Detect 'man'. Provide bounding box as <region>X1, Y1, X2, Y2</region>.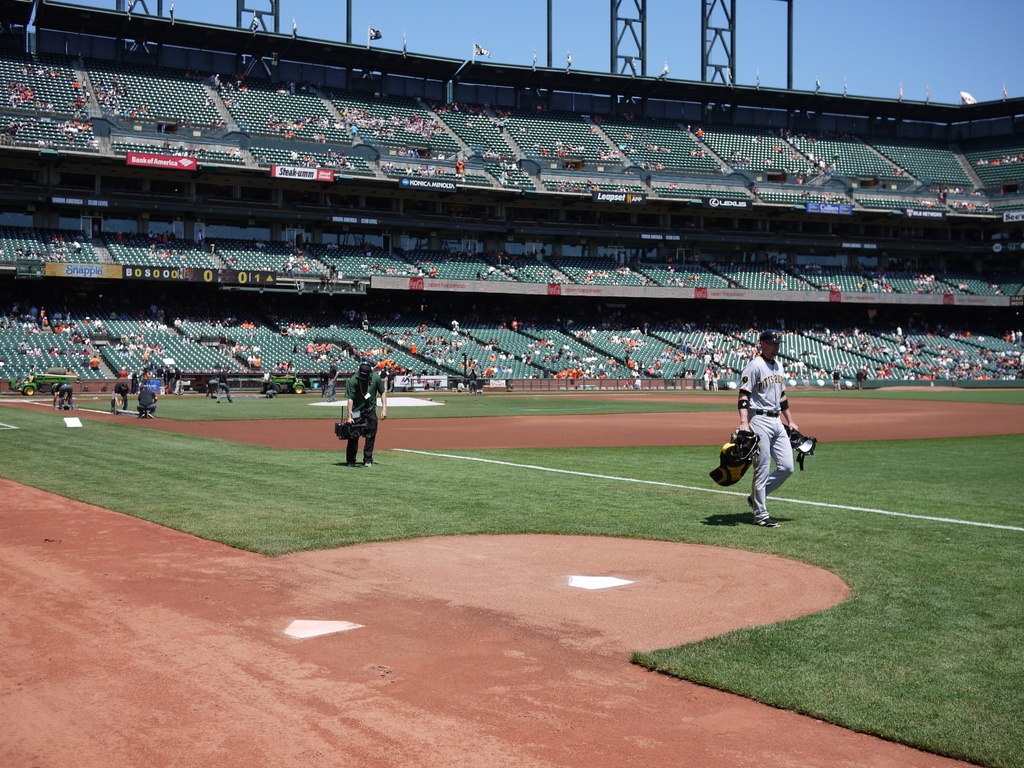
<region>428, 264, 439, 278</region>.
